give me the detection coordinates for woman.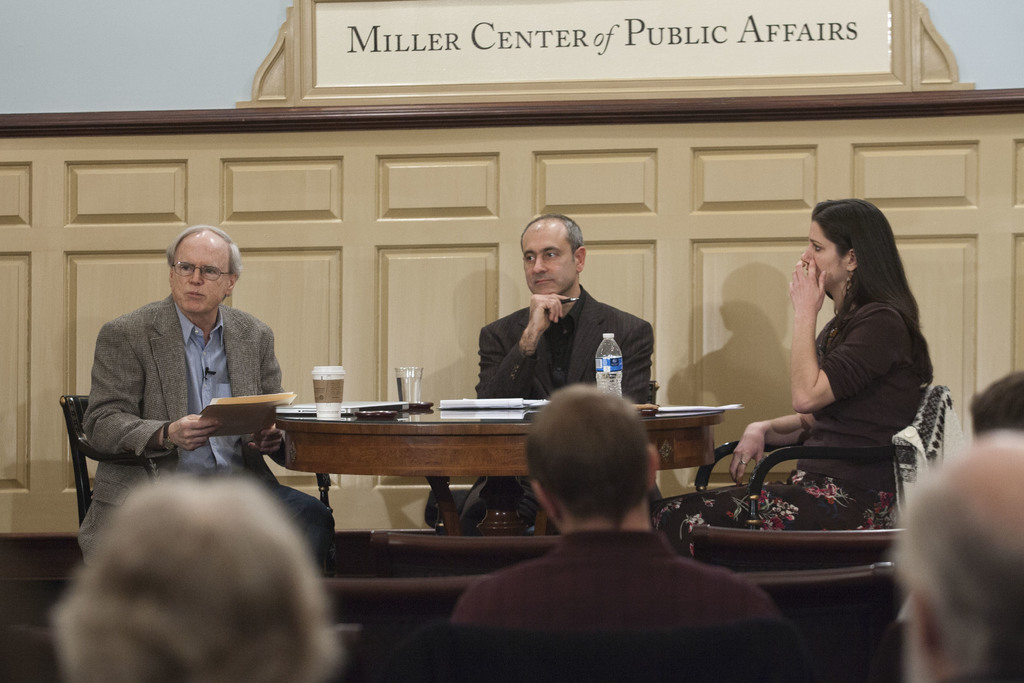
rect(652, 197, 936, 559).
